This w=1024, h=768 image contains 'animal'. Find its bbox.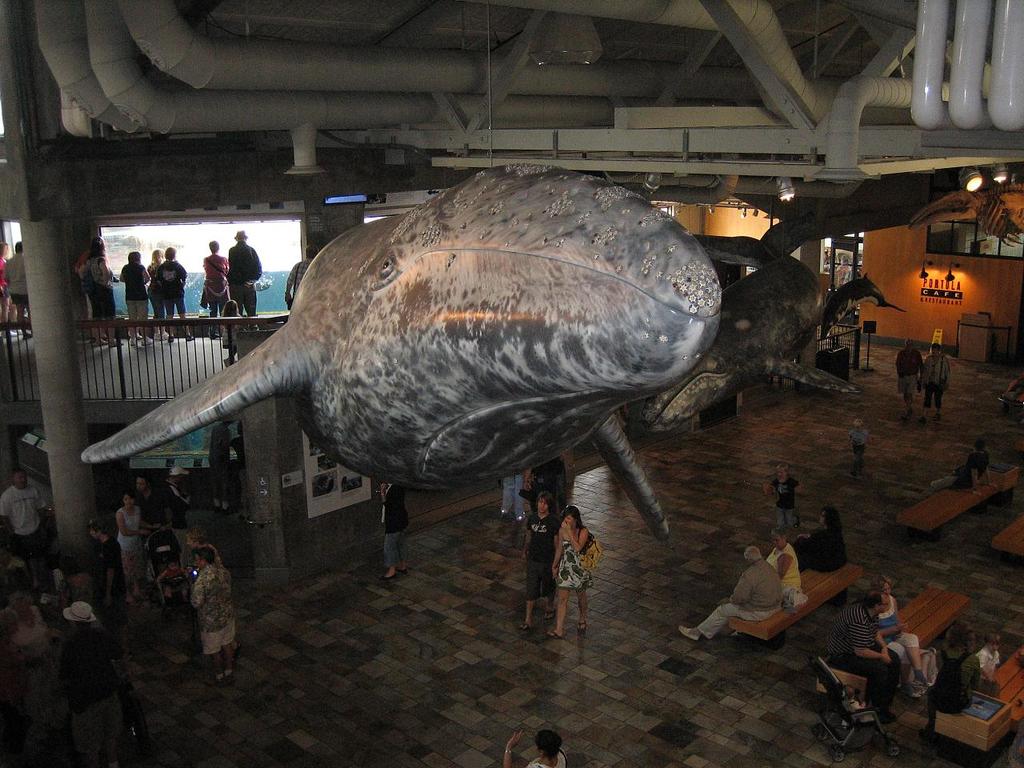
[815, 266, 903, 339].
